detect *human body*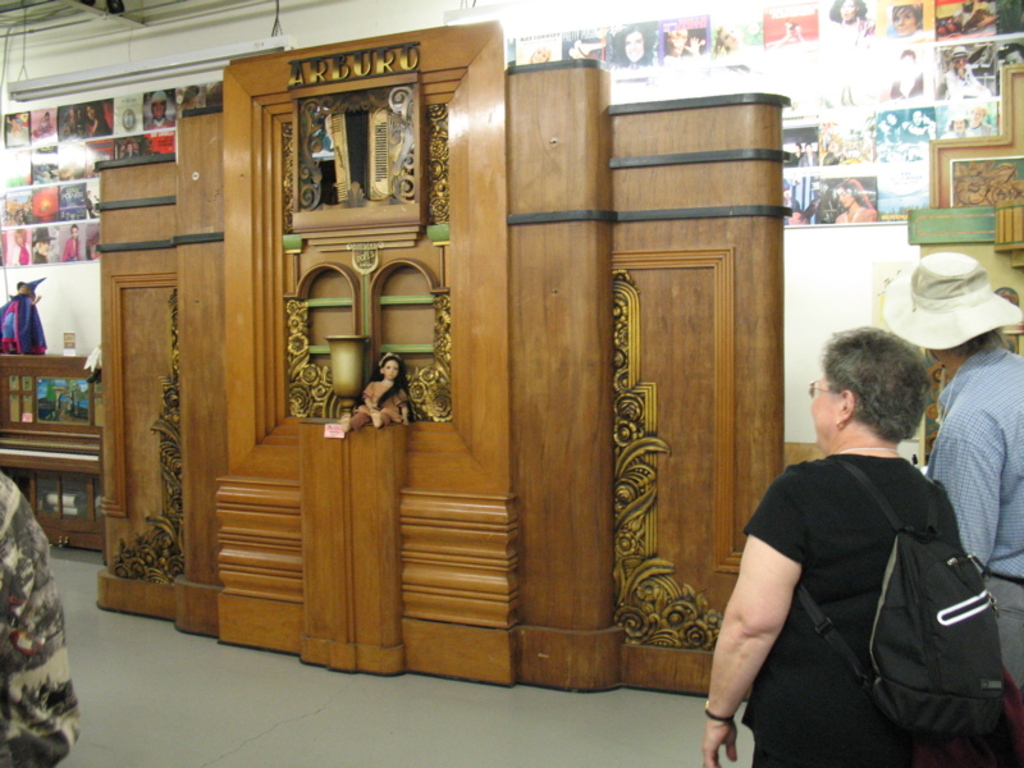
<region>81, 102, 119, 142</region>
